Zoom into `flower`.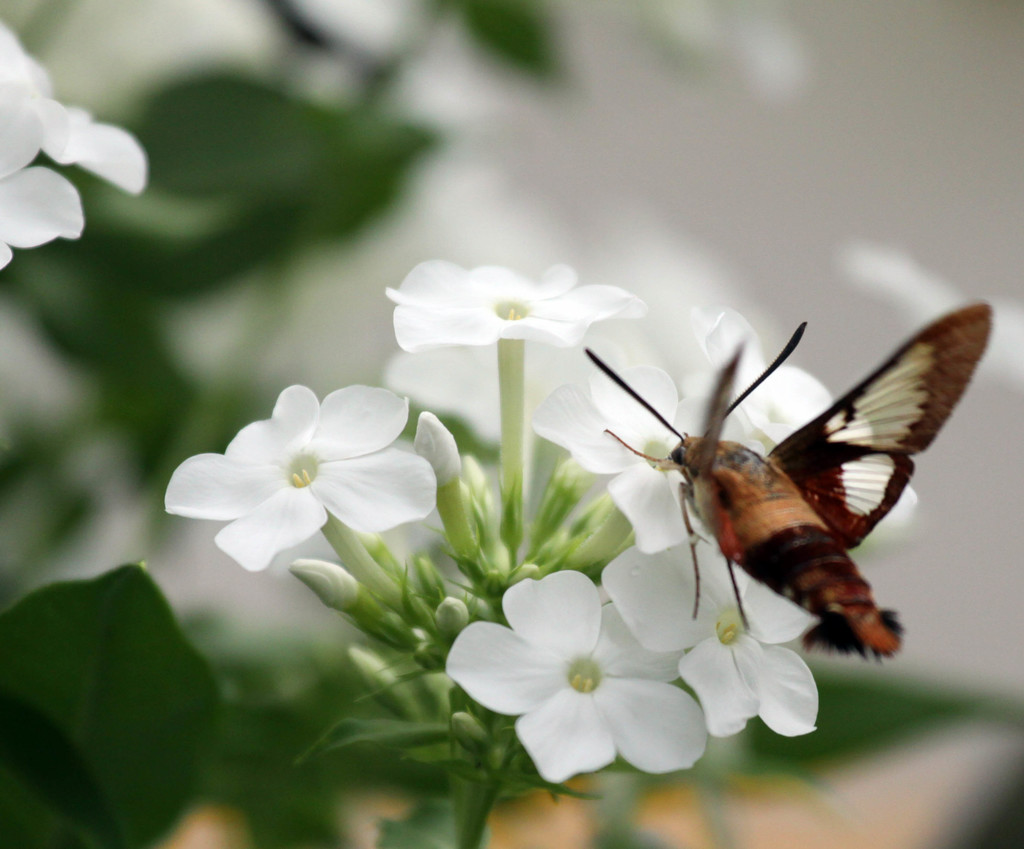
Zoom target: (0, 18, 148, 279).
